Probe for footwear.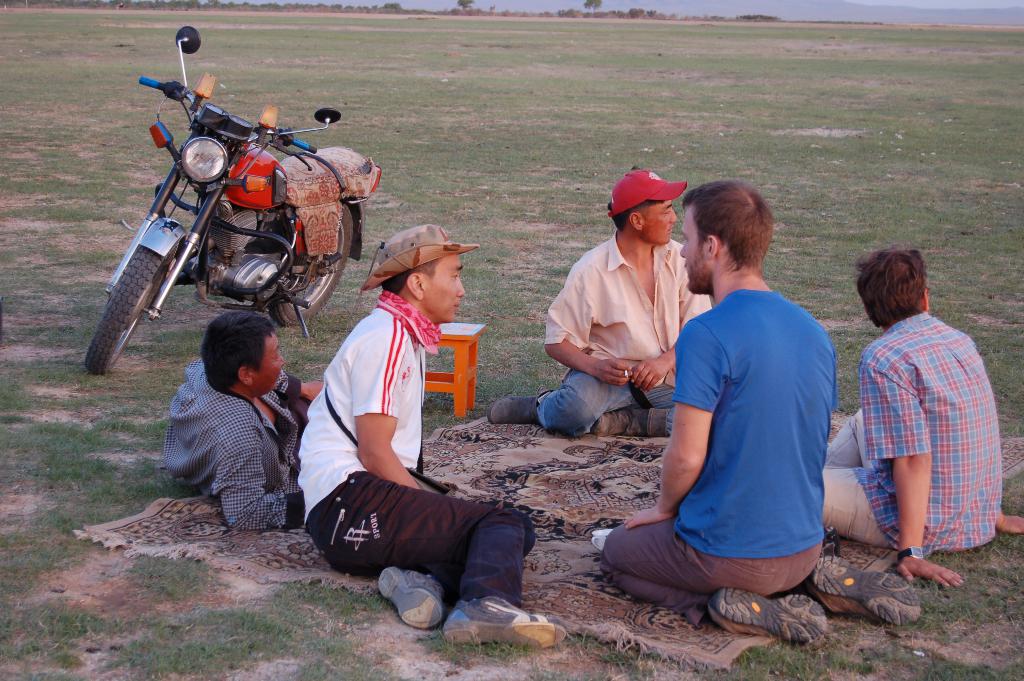
Probe result: select_region(706, 586, 828, 644).
